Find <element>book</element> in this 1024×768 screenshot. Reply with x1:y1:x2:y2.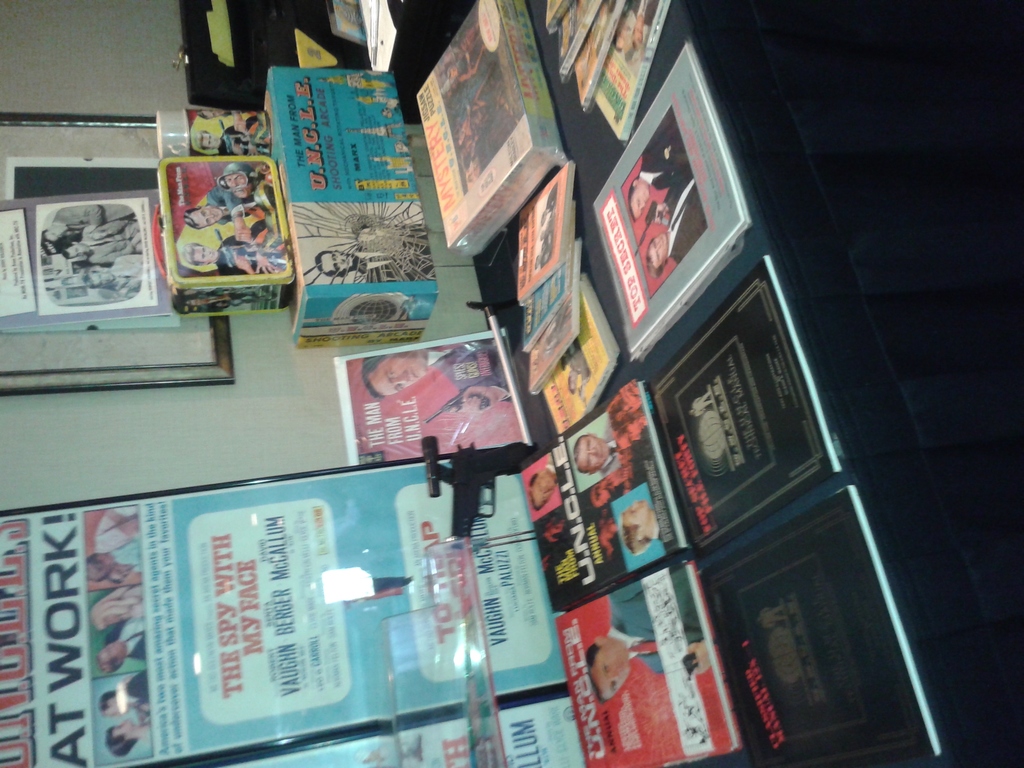
591:40:752:365.
